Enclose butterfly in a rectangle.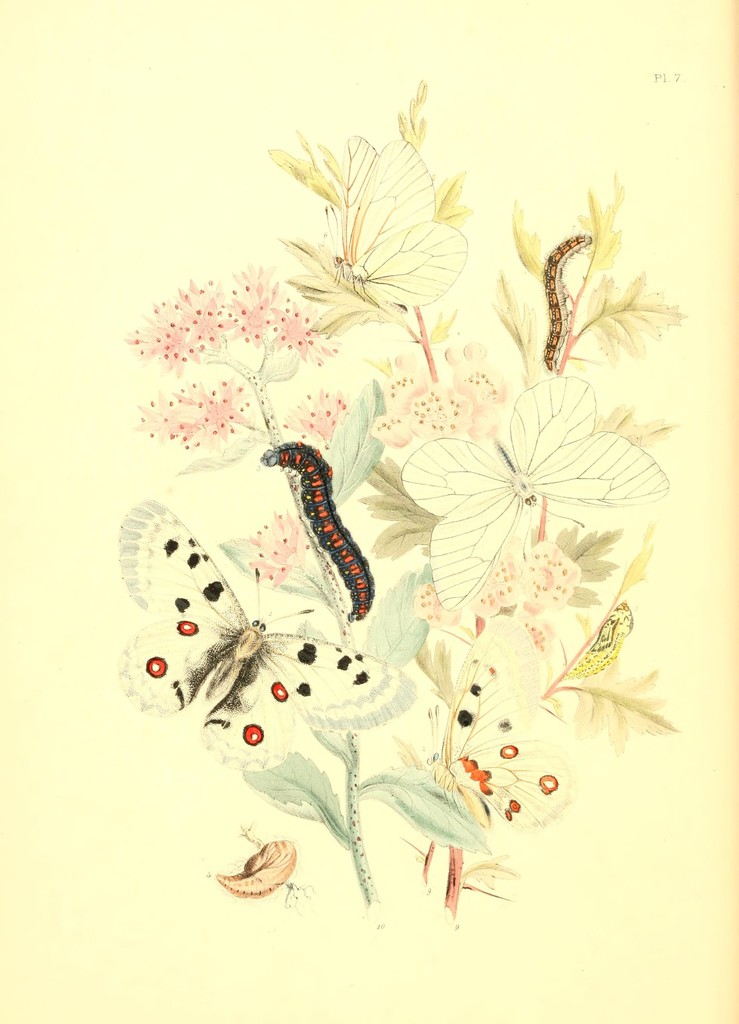
bbox(398, 375, 667, 625).
